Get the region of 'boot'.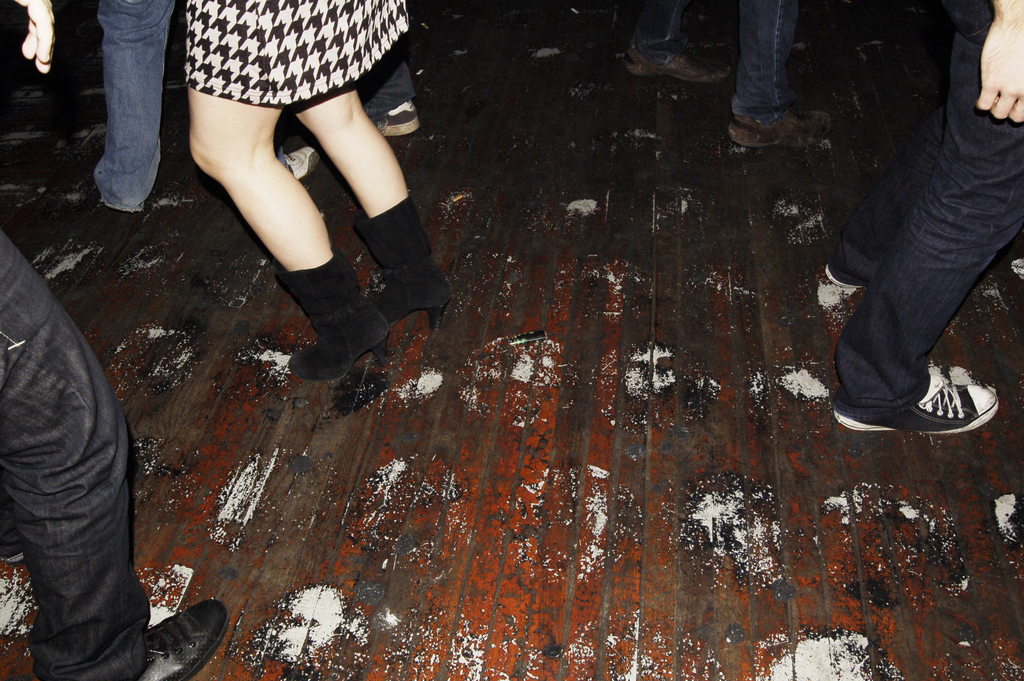
272, 250, 388, 384.
